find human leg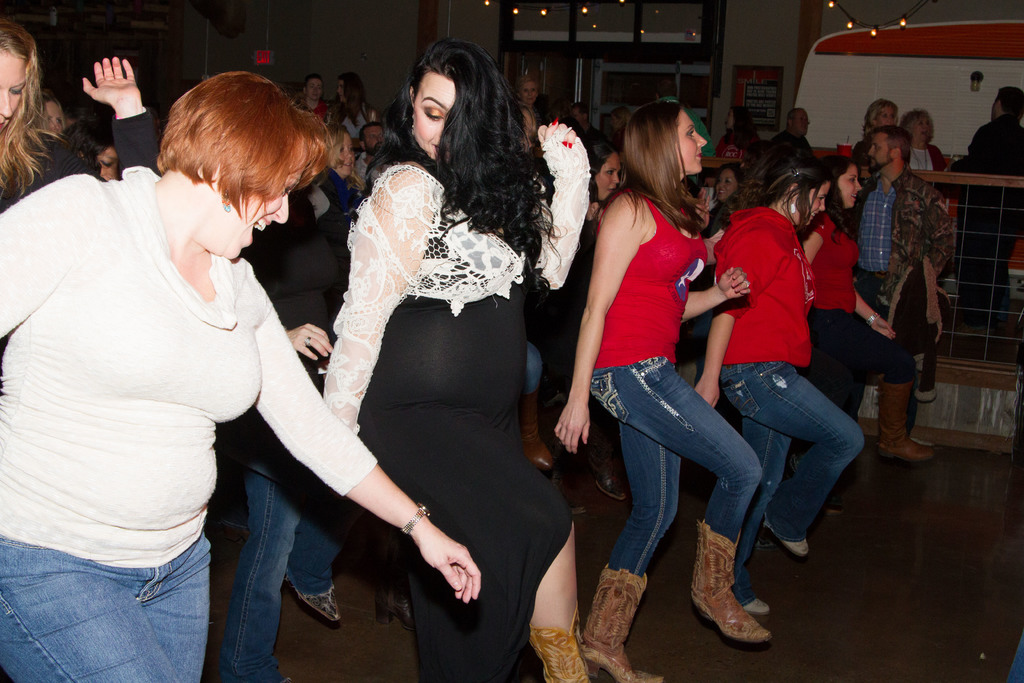
rect(579, 419, 687, 682)
